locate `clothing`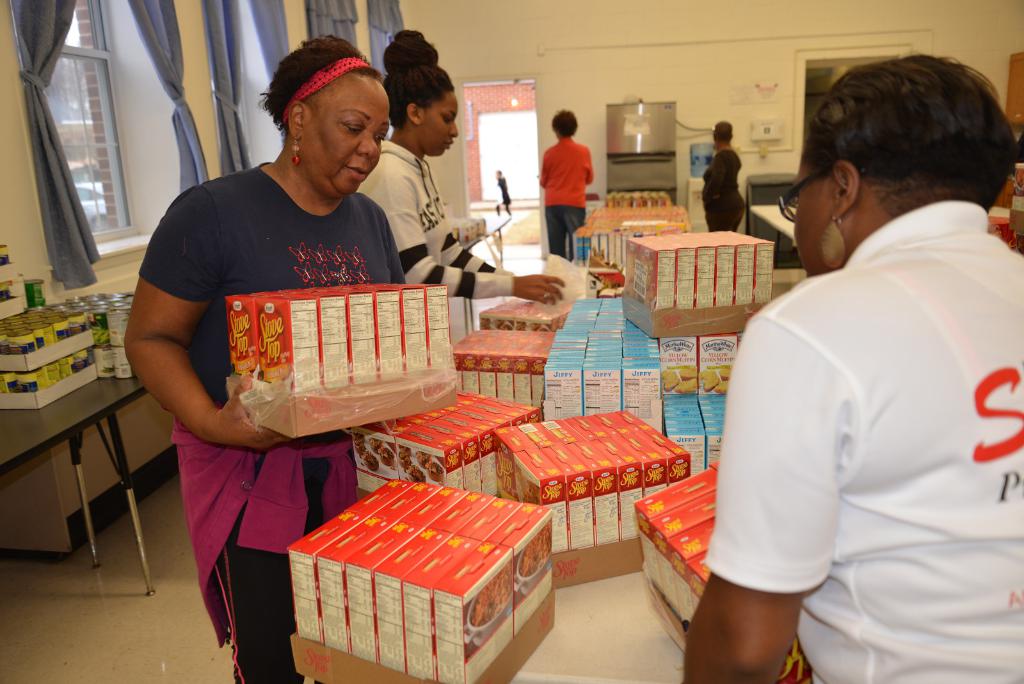
[539, 141, 596, 252]
